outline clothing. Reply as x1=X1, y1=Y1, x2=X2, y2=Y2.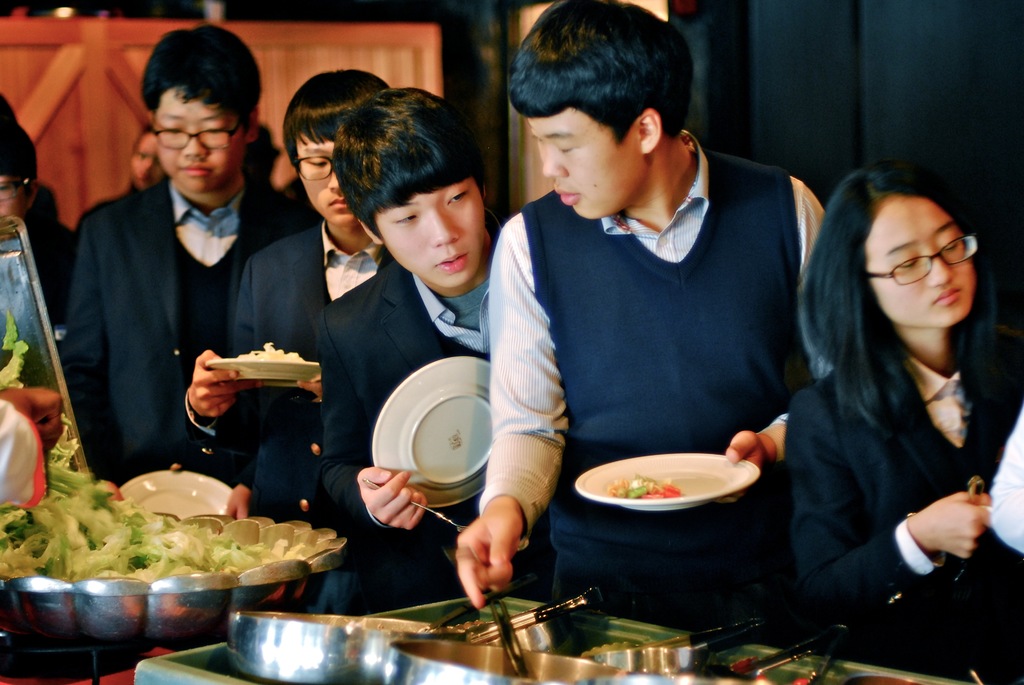
x1=792, y1=322, x2=1023, y2=683.
